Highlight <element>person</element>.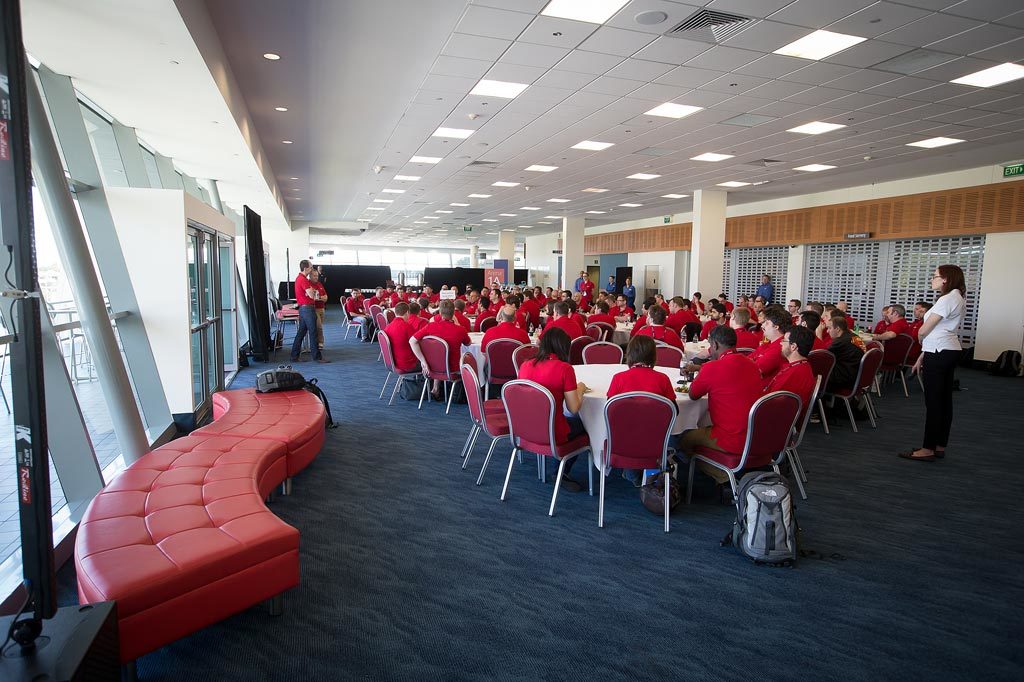
Highlighted region: <region>307, 265, 336, 330</region>.
